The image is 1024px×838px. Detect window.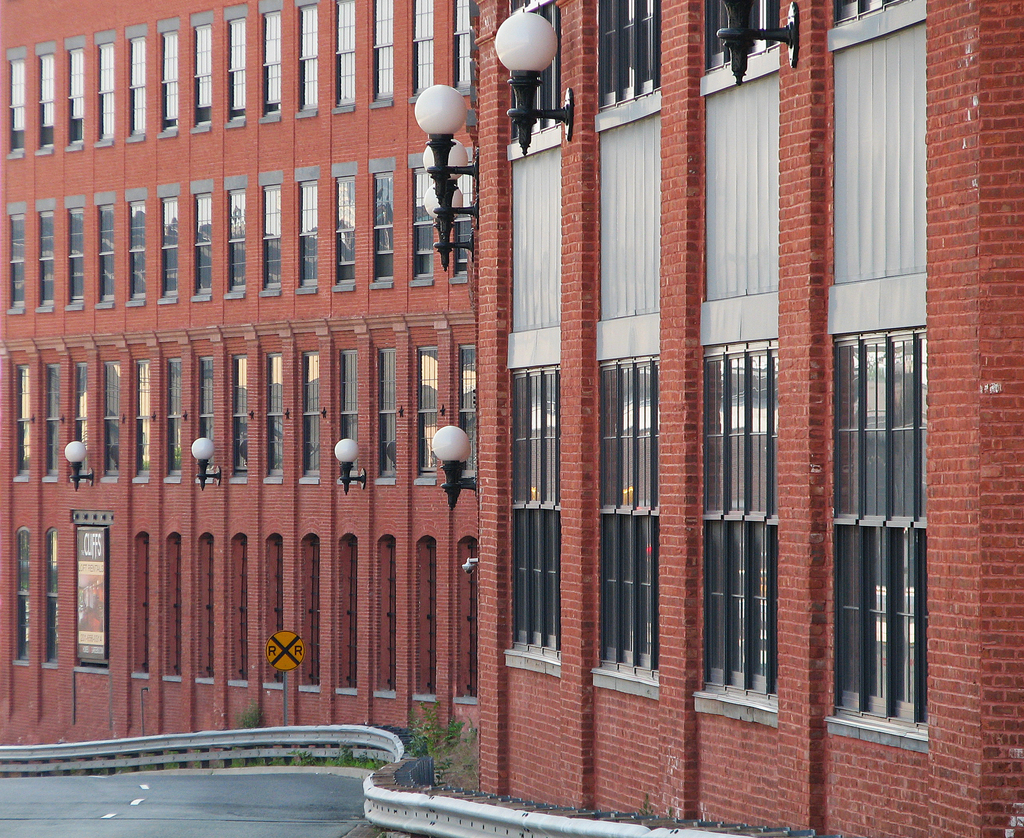
Detection: rect(142, 539, 149, 673).
